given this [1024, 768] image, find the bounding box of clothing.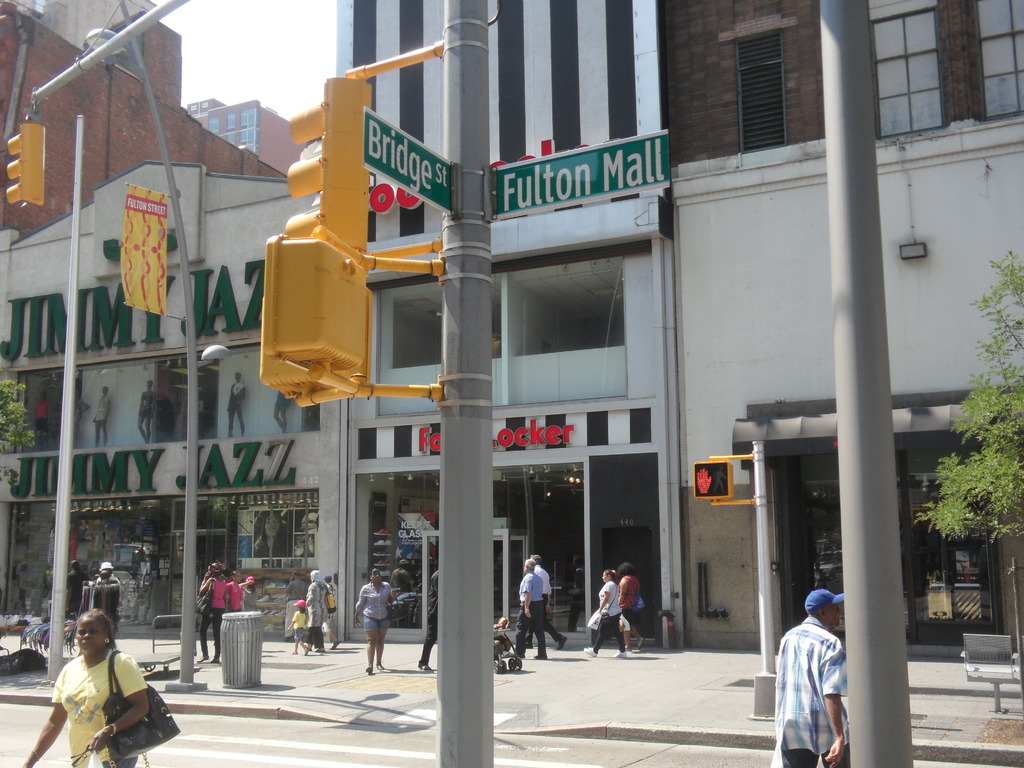
223:580:242:614.
